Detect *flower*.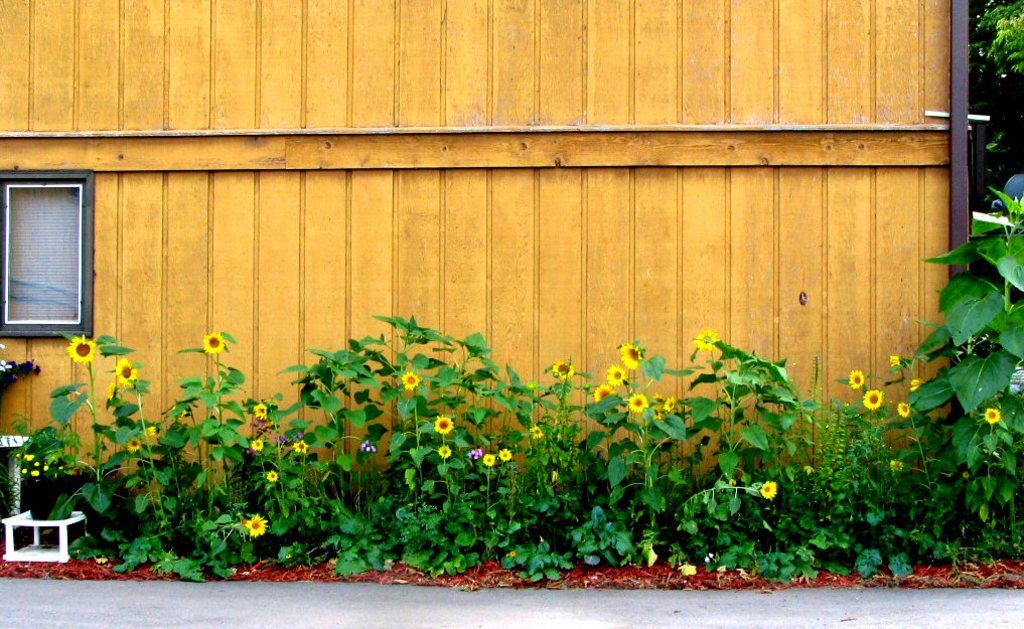
Detected at l=499, t=450, r=510, b=460.
